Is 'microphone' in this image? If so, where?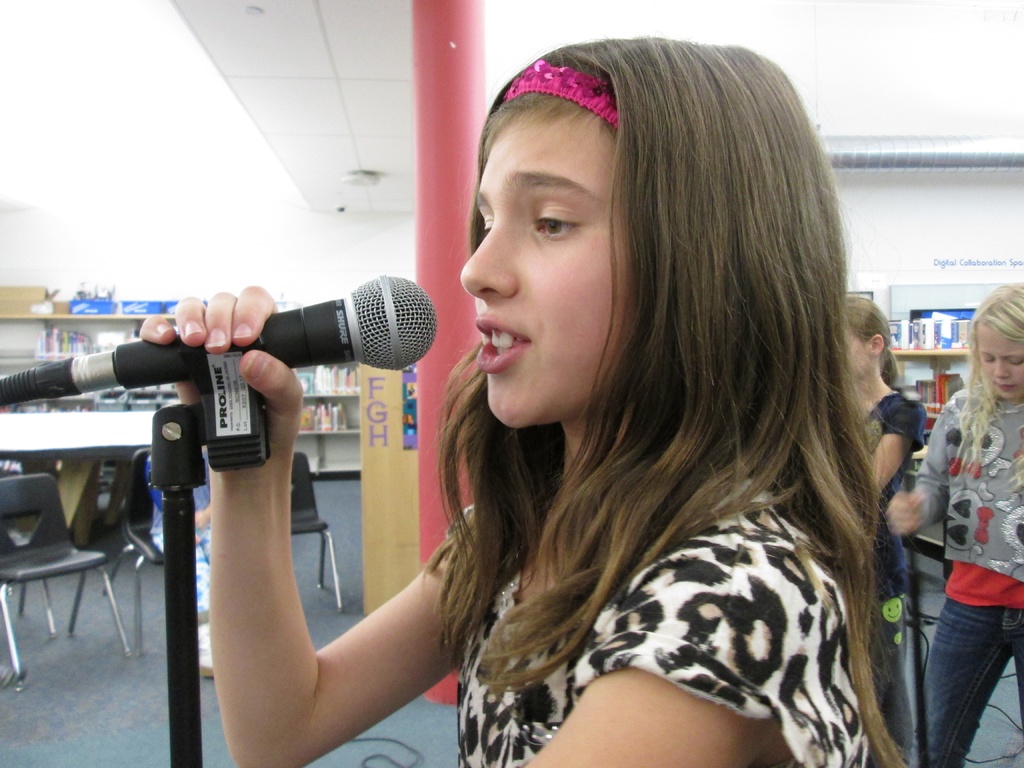
Yes, at crop(111, 270, 438, 396).
